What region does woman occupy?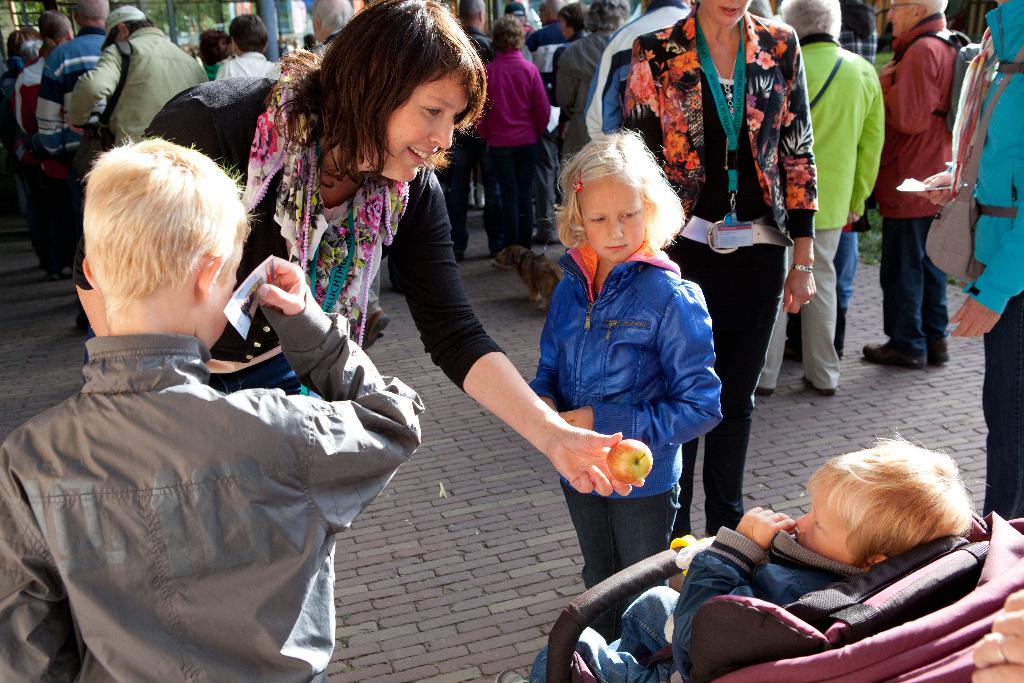
box(471, 14, 550, 272).
